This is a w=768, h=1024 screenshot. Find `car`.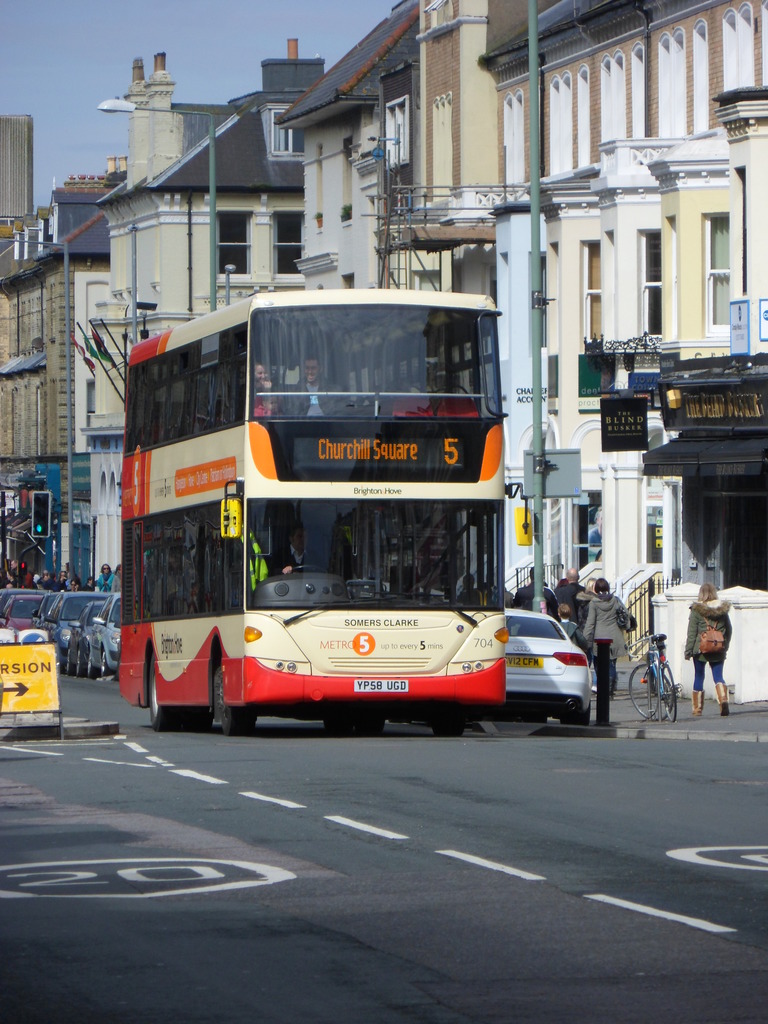
Bounding box: [left=487, top=604, right=596, bottom=721].
